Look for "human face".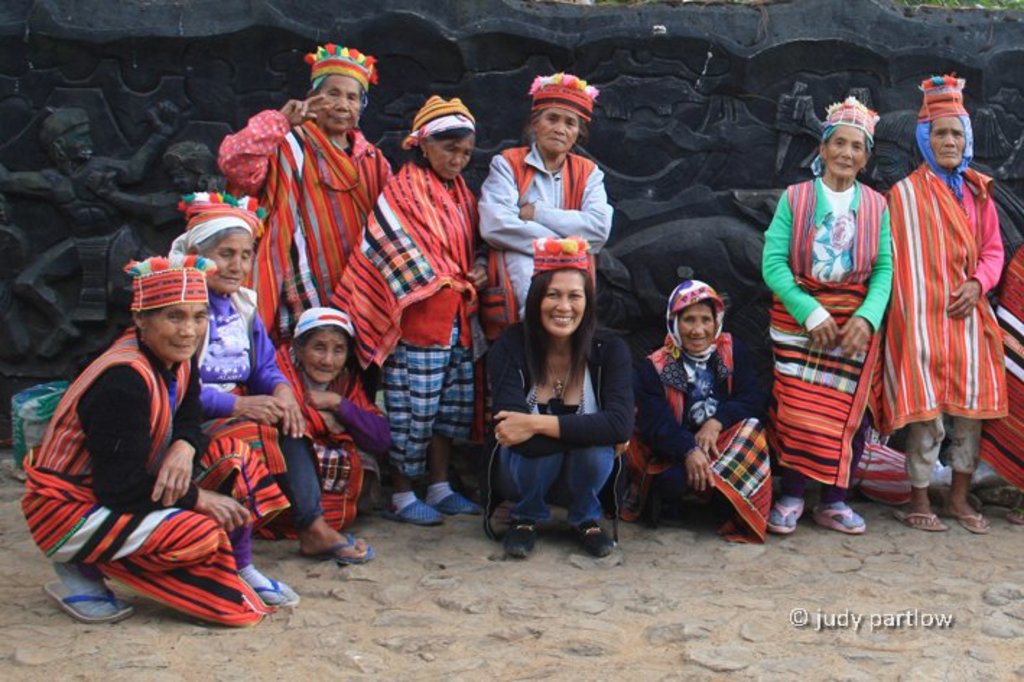
Found: [left=929, top=117, right=966, bottom=166].
